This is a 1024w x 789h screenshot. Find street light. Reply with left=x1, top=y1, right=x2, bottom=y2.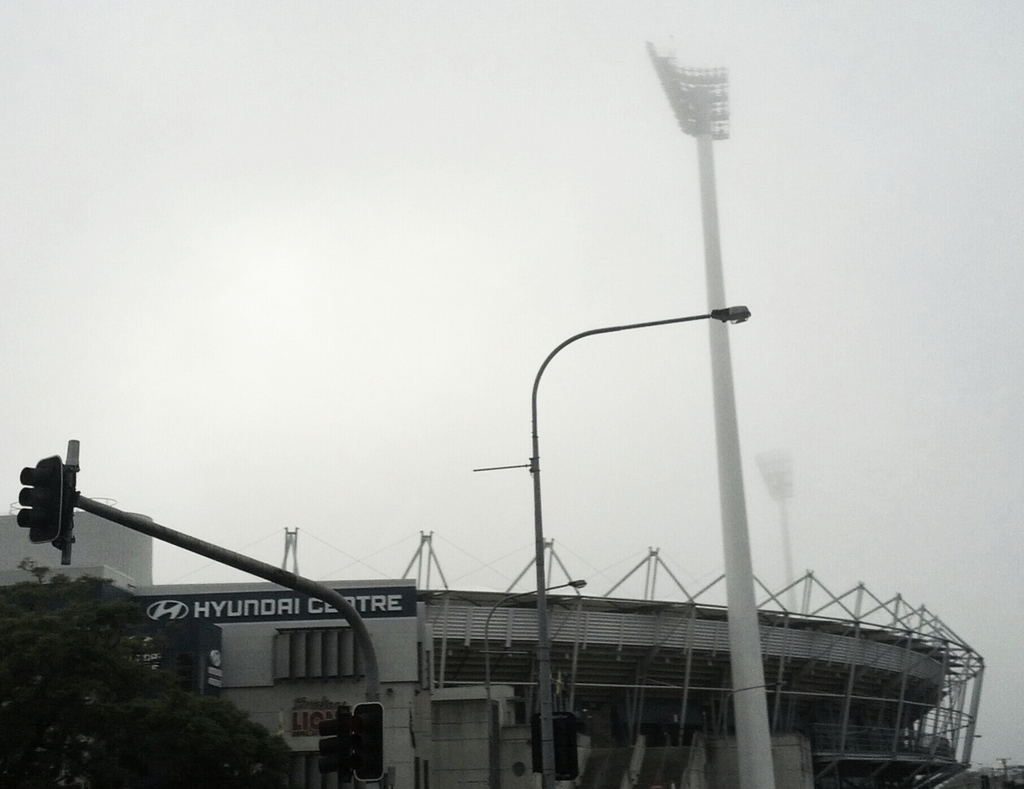
left=480, top=576, right=595, bottom=788.
